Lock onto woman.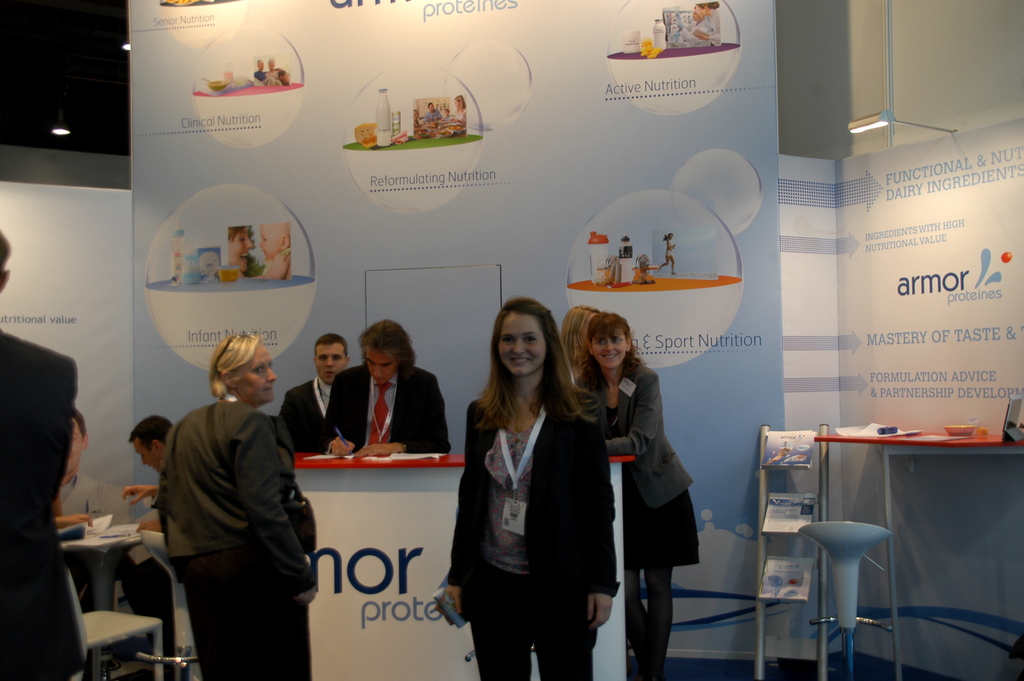
Locked: BBox(557, 303, 602, 378).
